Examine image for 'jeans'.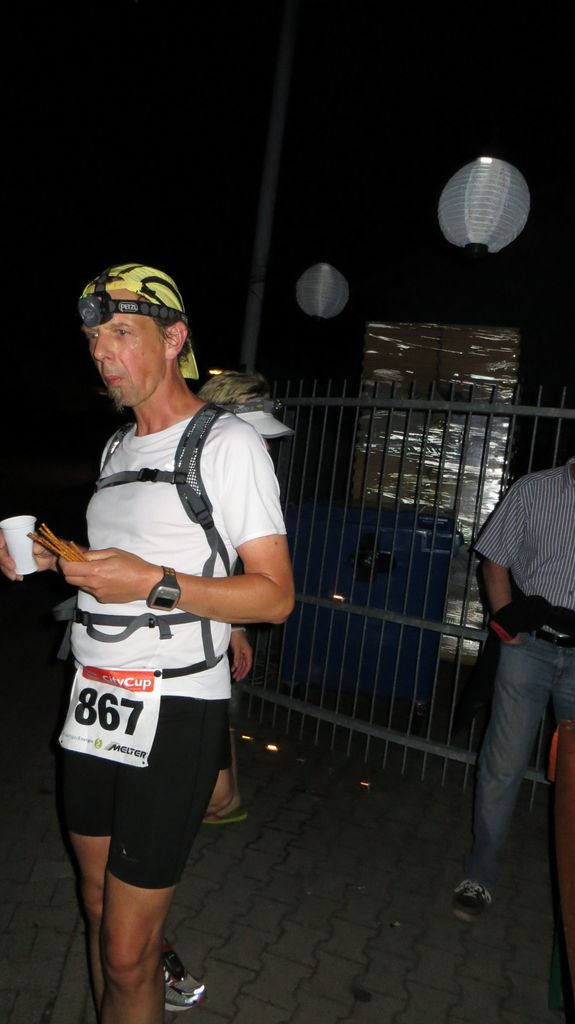
Examination result: 458 591 567 938.
